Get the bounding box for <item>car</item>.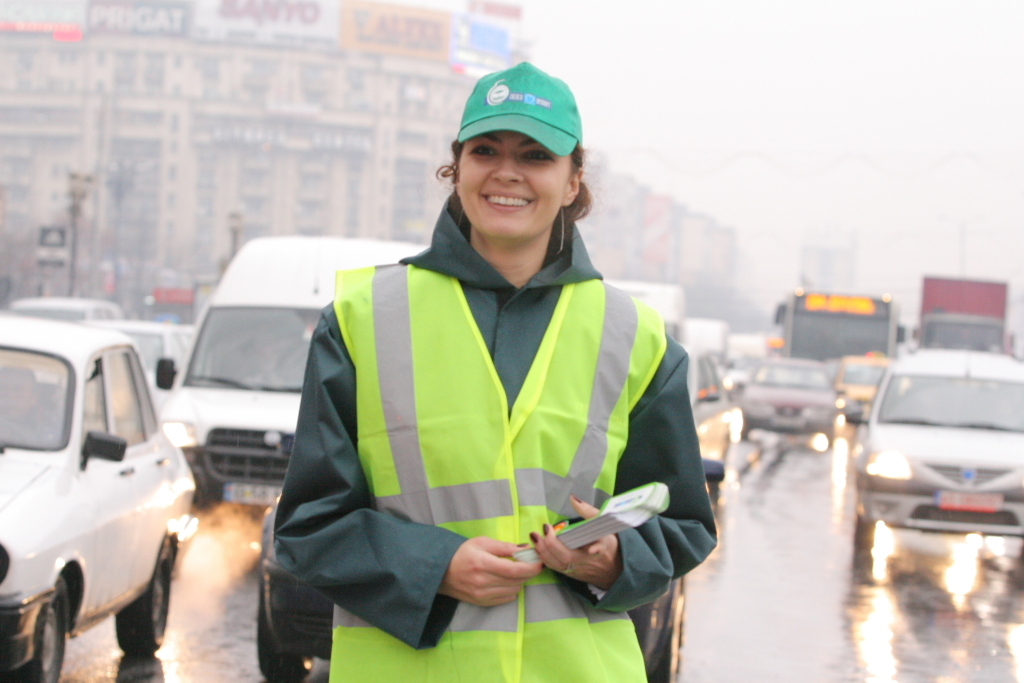
select_region(732, 357, 843, 442).
